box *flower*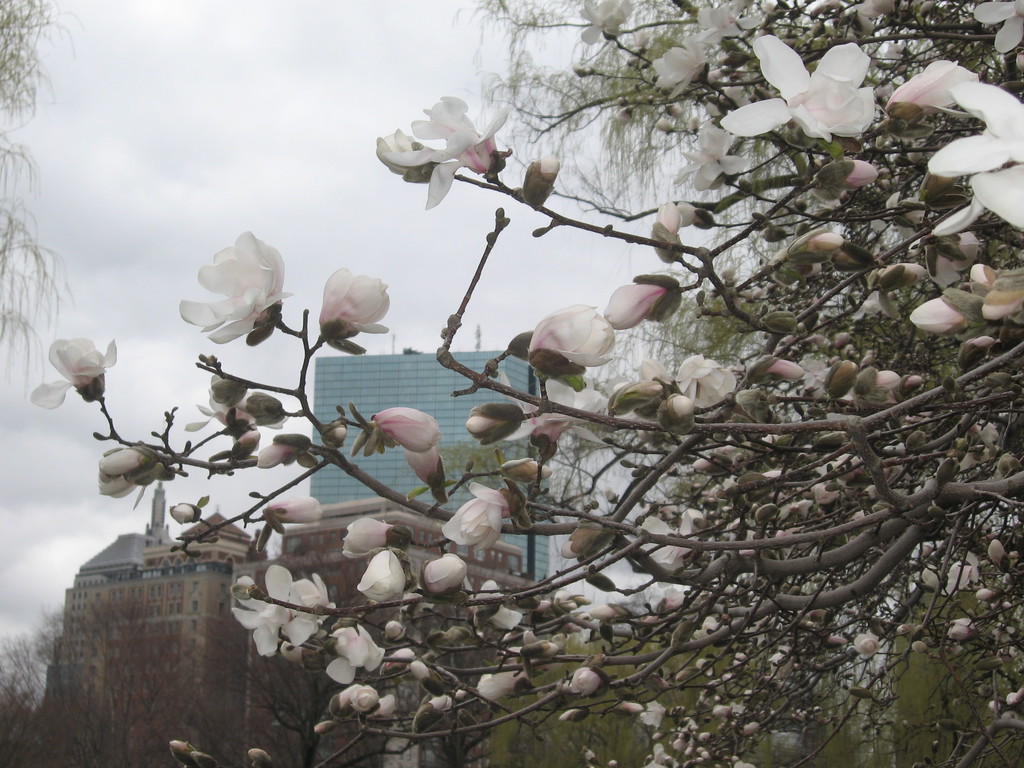
select_region(641, 353, 738, 410)
